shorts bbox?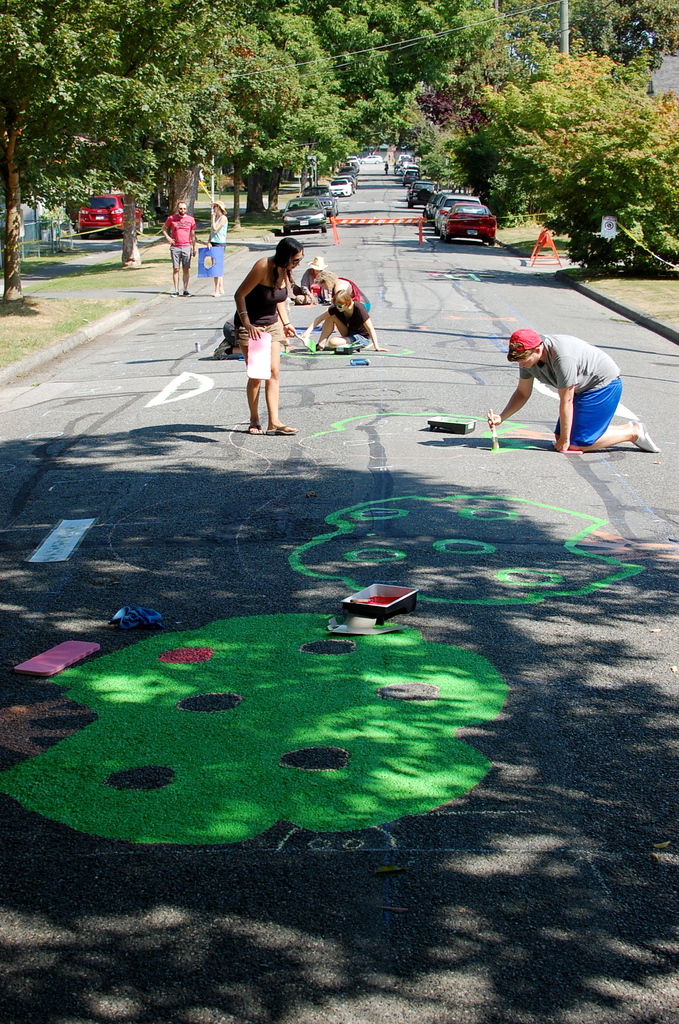
167, 244, 190, 270
